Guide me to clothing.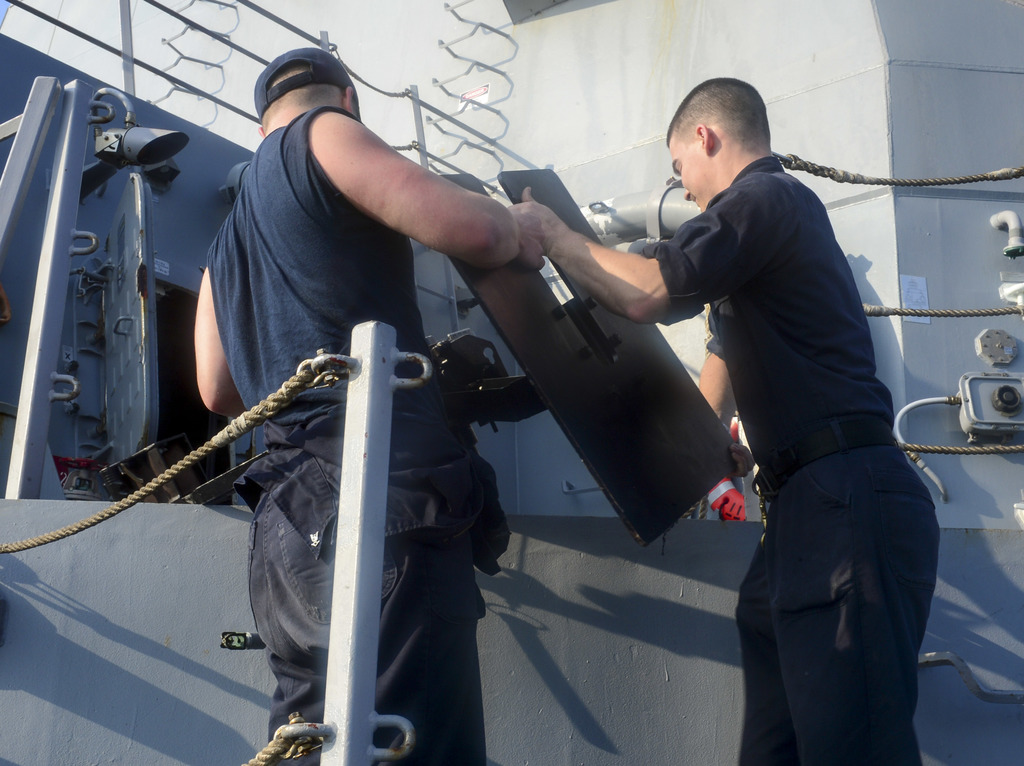
Guidance: bbox(255, 48, 376, 115).
